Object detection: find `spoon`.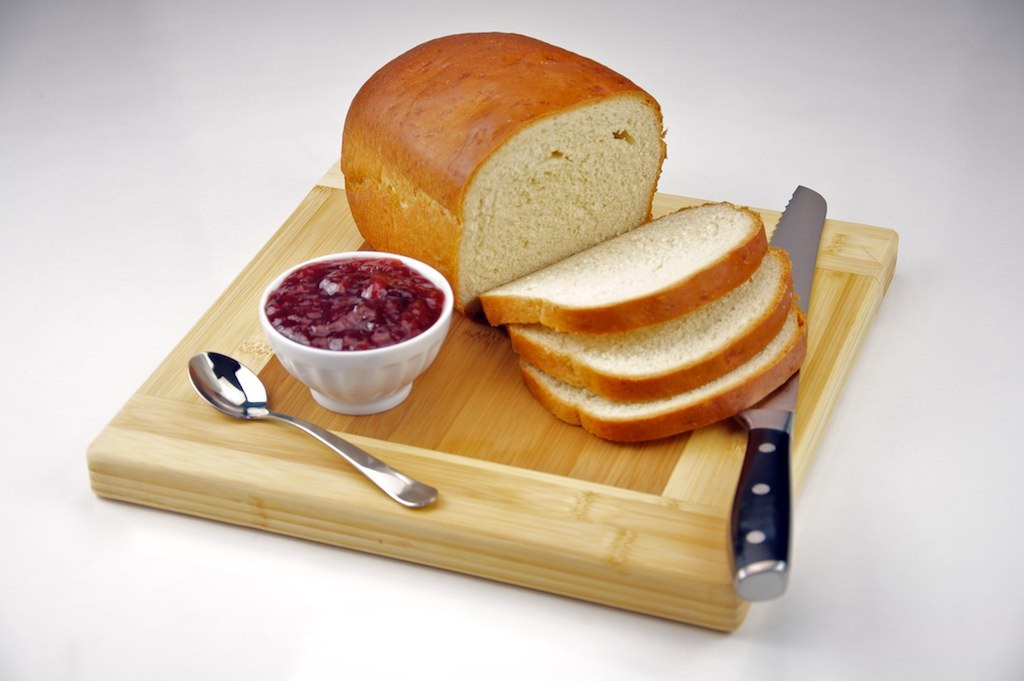
[184,350,436,508].
